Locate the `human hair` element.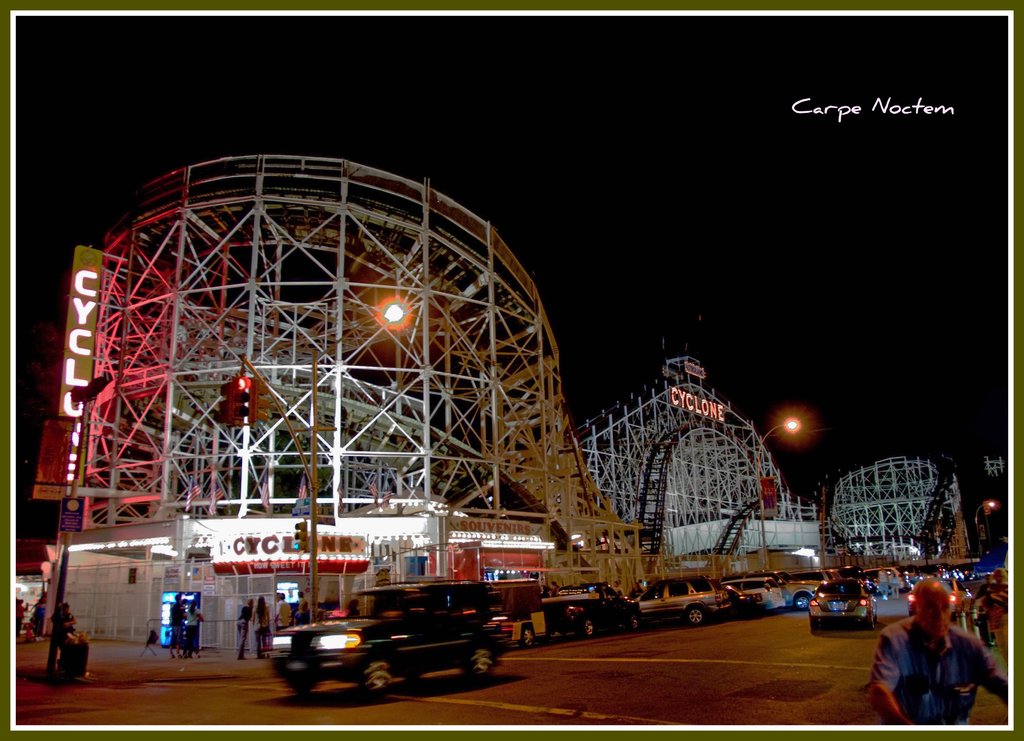
Element bbox: {"left": 189, "top": 598, "right": 196, "bottom": 614}.
